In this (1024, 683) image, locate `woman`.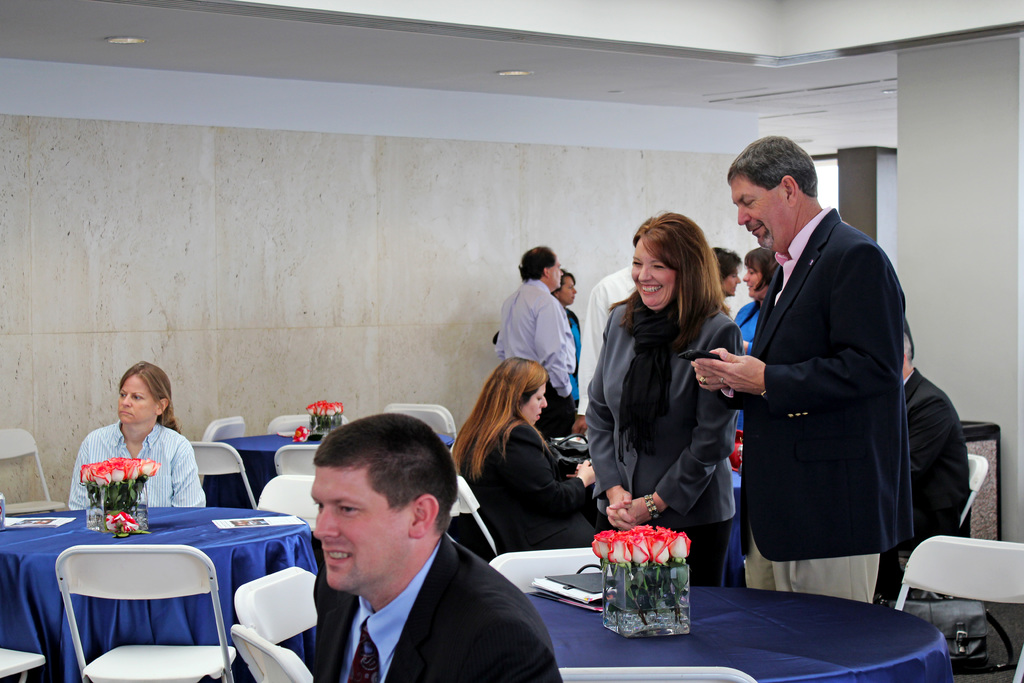
Bounding box: l=445, t=352, r=603, b=562.
